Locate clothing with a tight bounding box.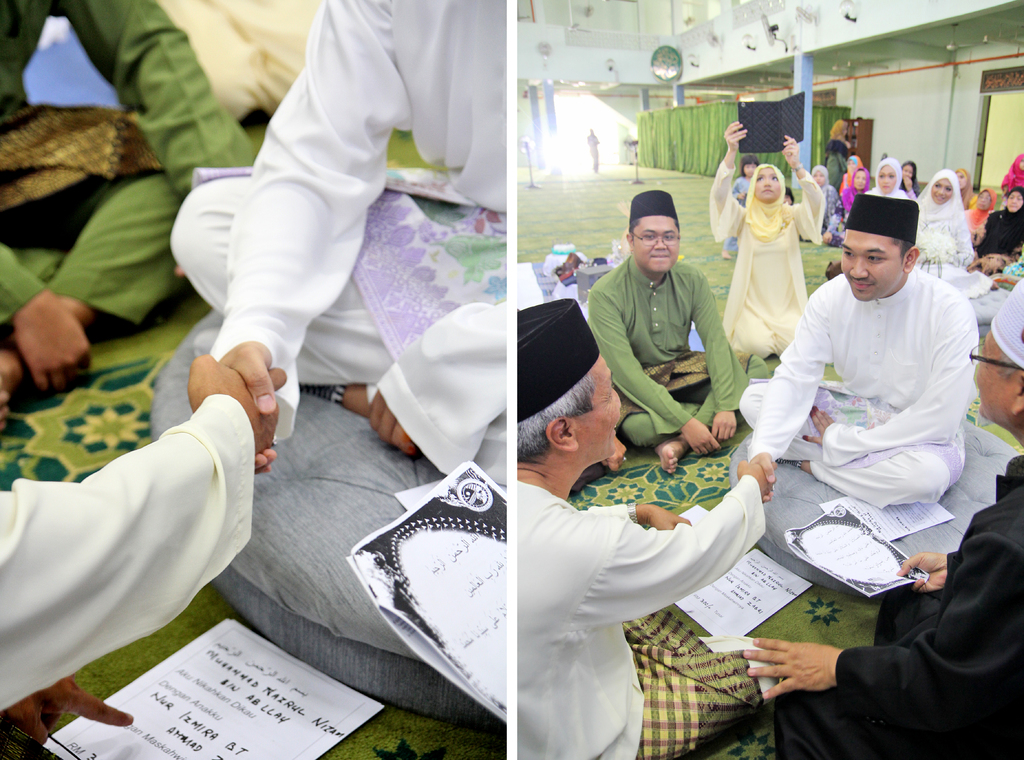
region(166, 0, 507, 478).
